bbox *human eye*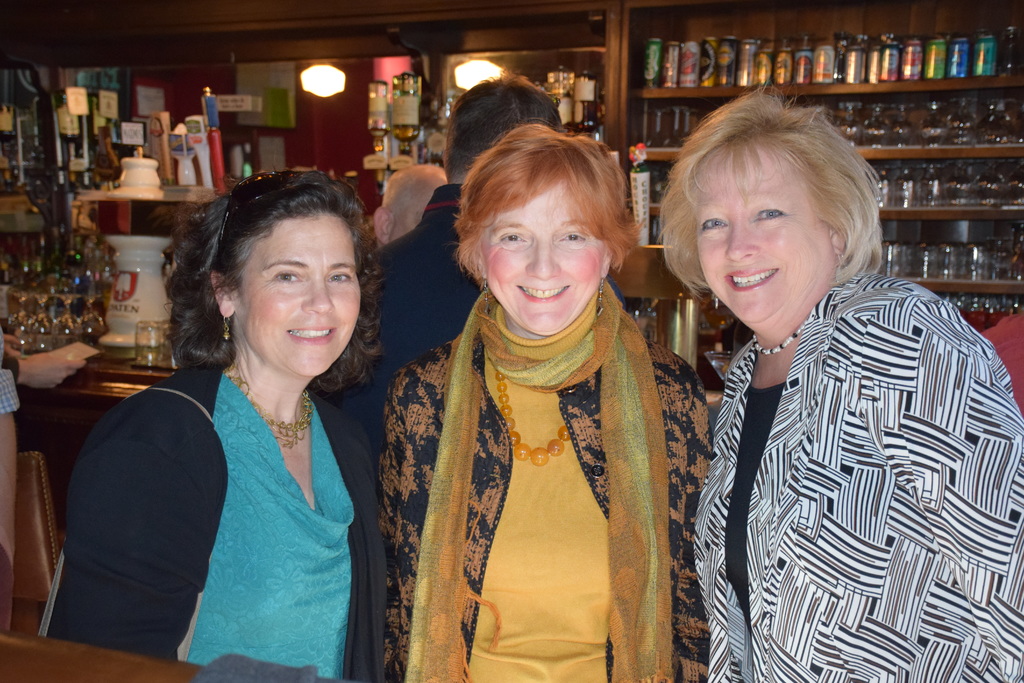
rect(750, 204, 789, 223)
